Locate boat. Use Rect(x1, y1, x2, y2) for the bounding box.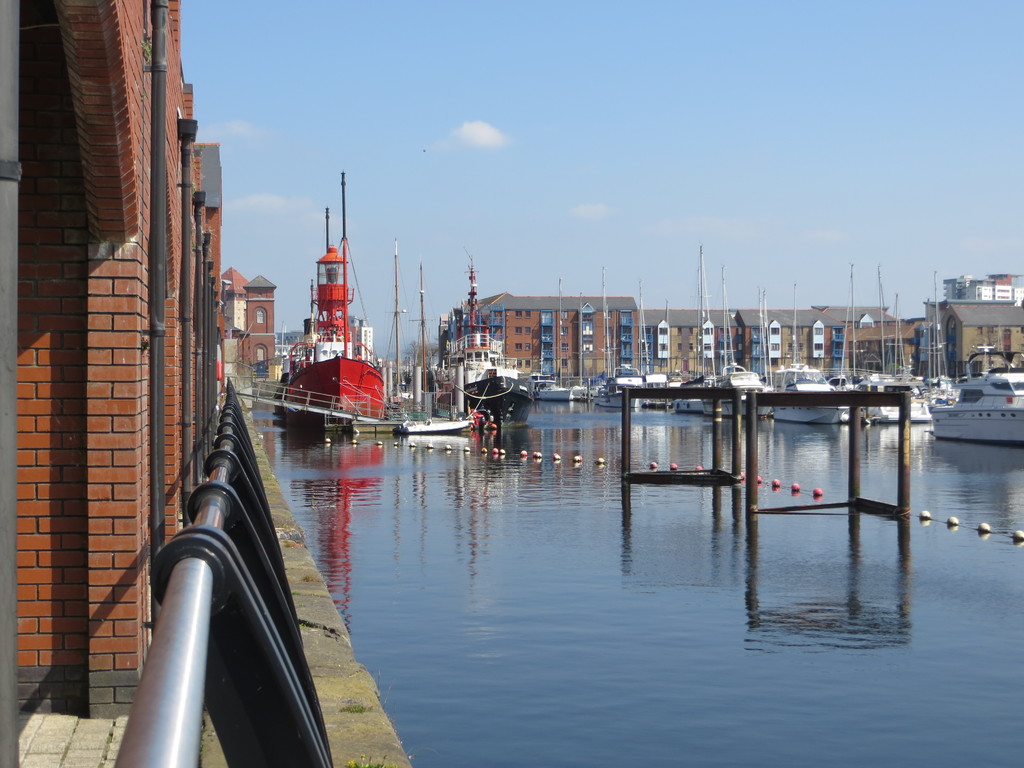
Rect(449, 282, 526, 447).
